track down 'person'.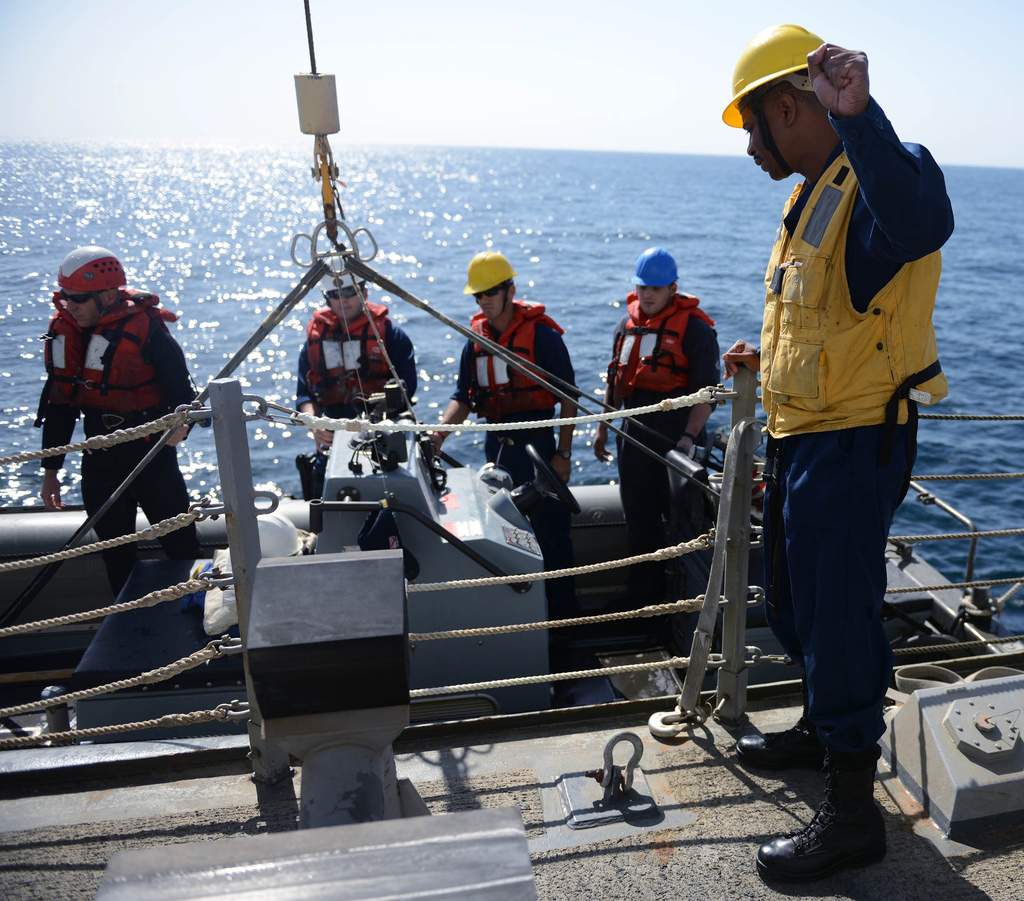
Tracked to [292, 255, 419, 500].
